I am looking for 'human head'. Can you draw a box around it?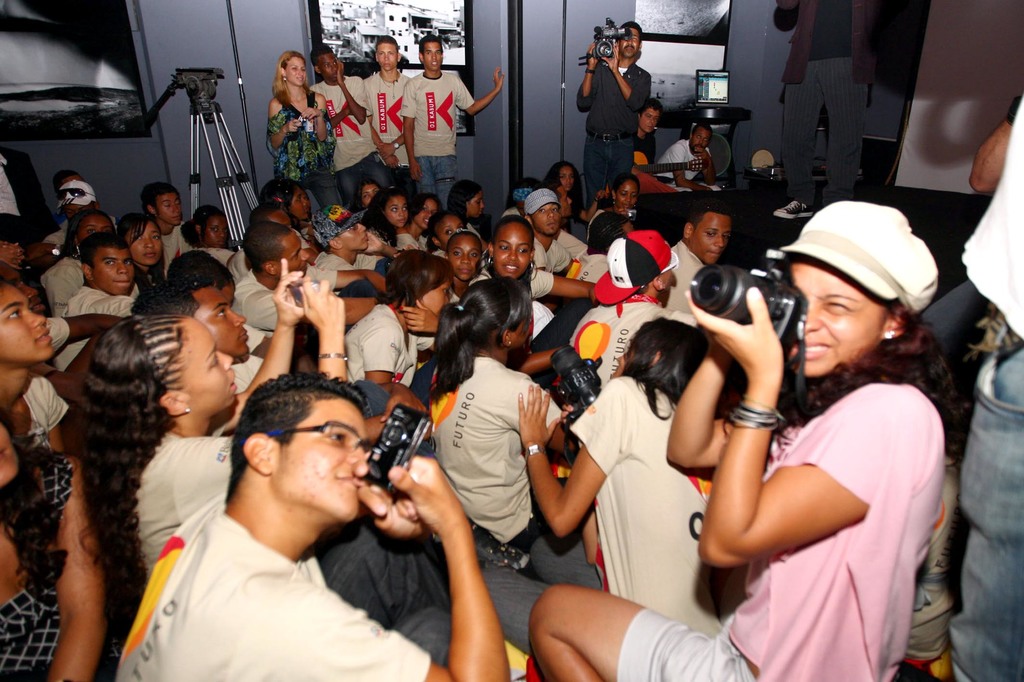
Sure, the bounding box is rect(0, 281, 54, 368).
